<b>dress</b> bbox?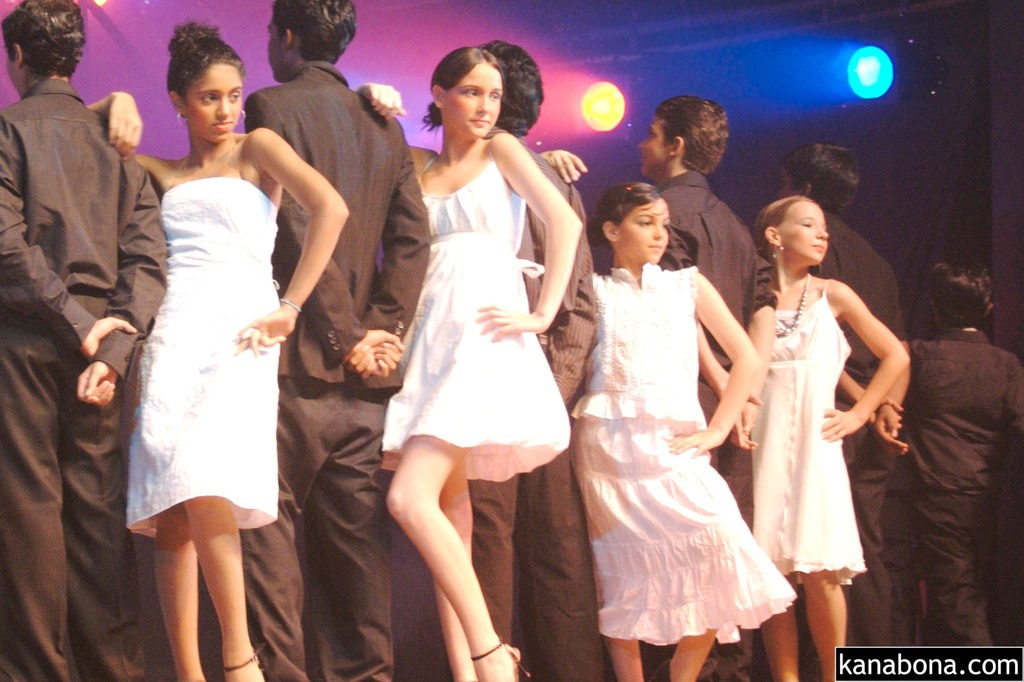
l=381, t=151, r=579, b=482
